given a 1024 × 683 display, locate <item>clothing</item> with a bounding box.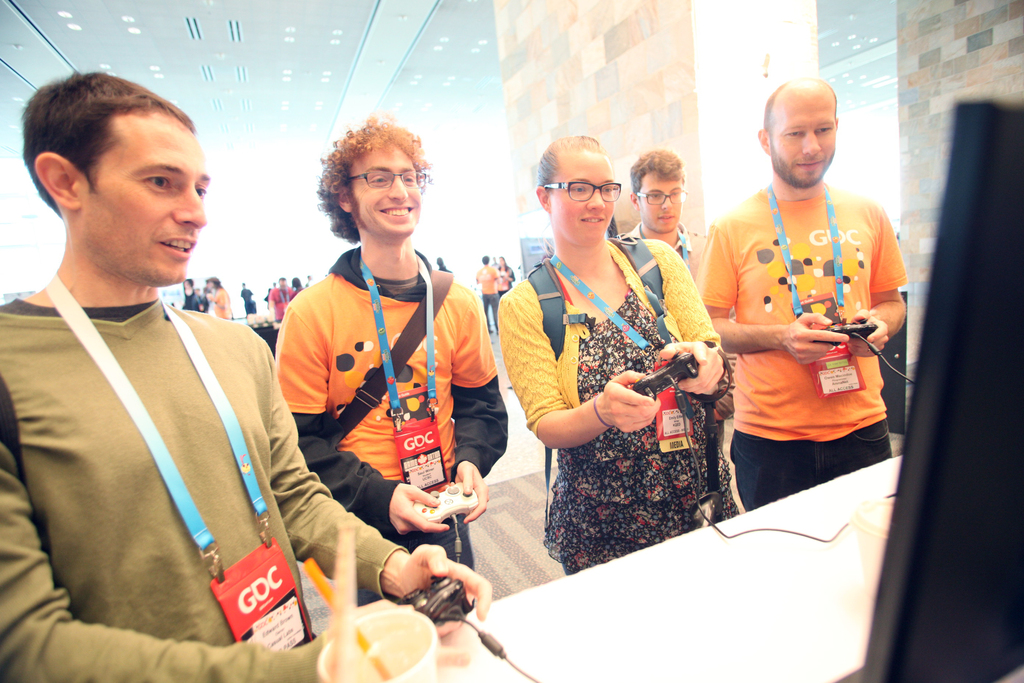
Located: (0, 284, 452, 682).
